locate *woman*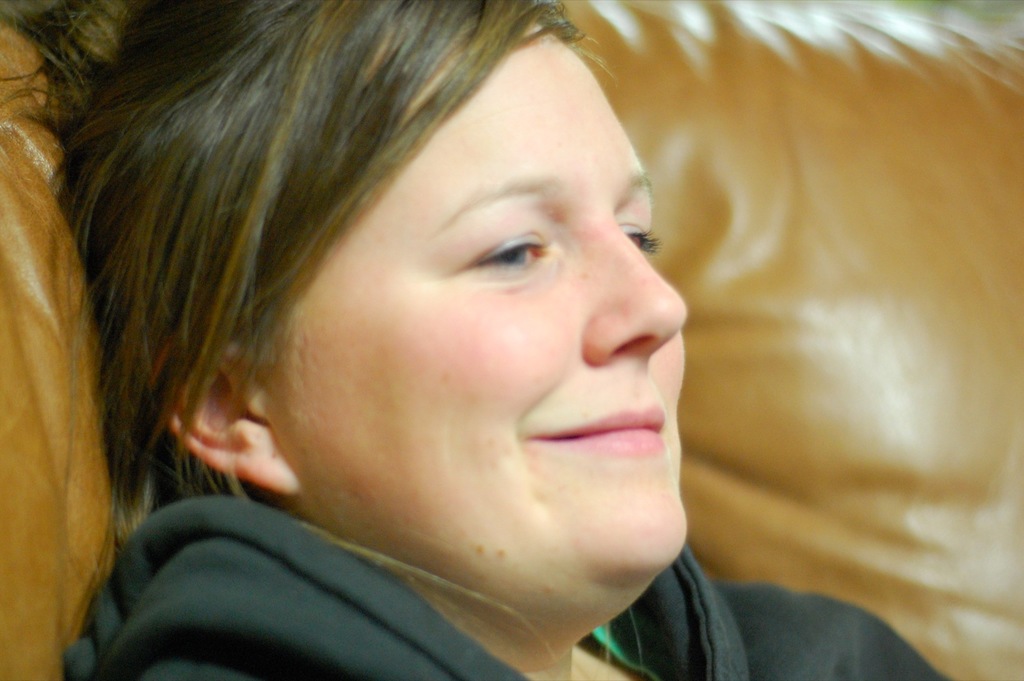
bbox(0, 0, 785, 675)
